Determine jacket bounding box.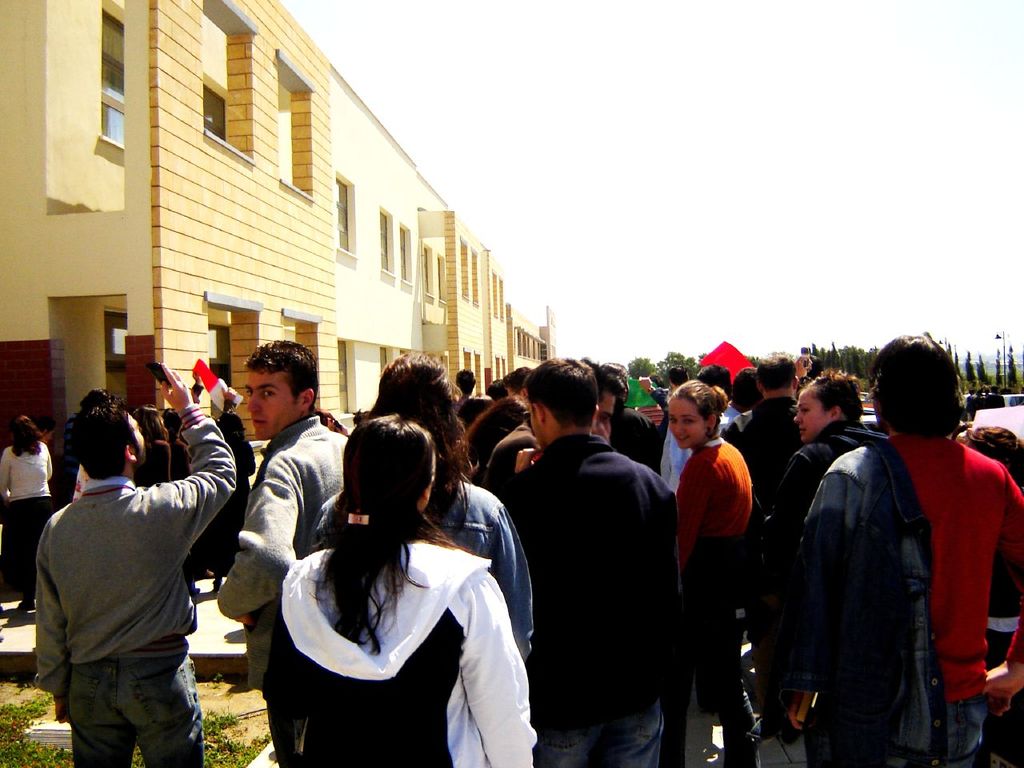
Determined: [left=495, top=432, right=686, bottom=737].
